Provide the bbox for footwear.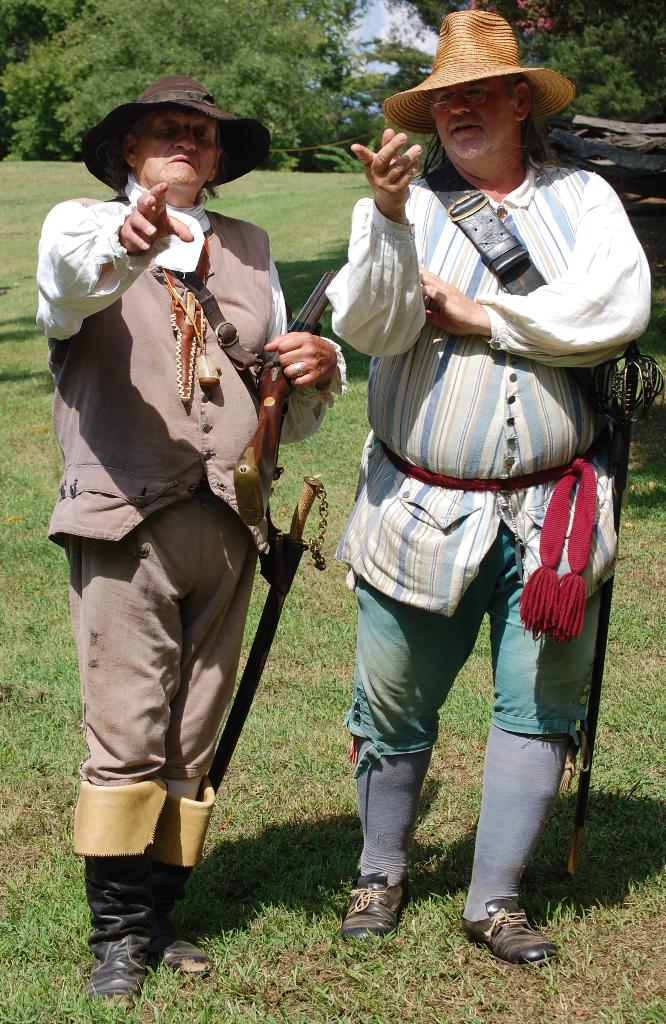
crop(142, 771, 220, 977).
